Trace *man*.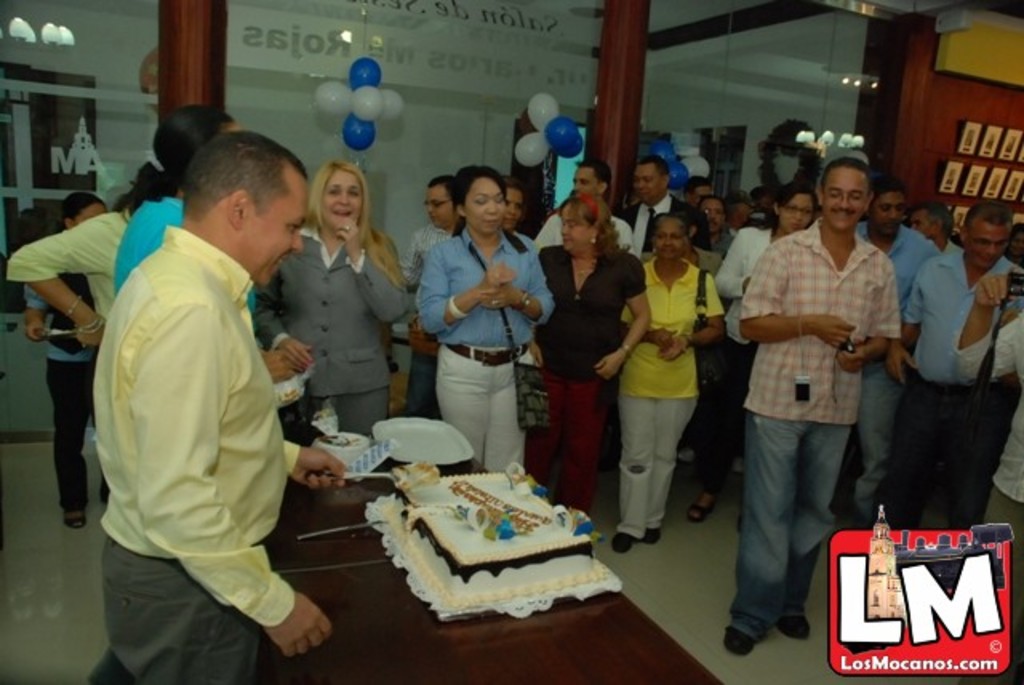
Traced to 528, 154, 642, 264.
